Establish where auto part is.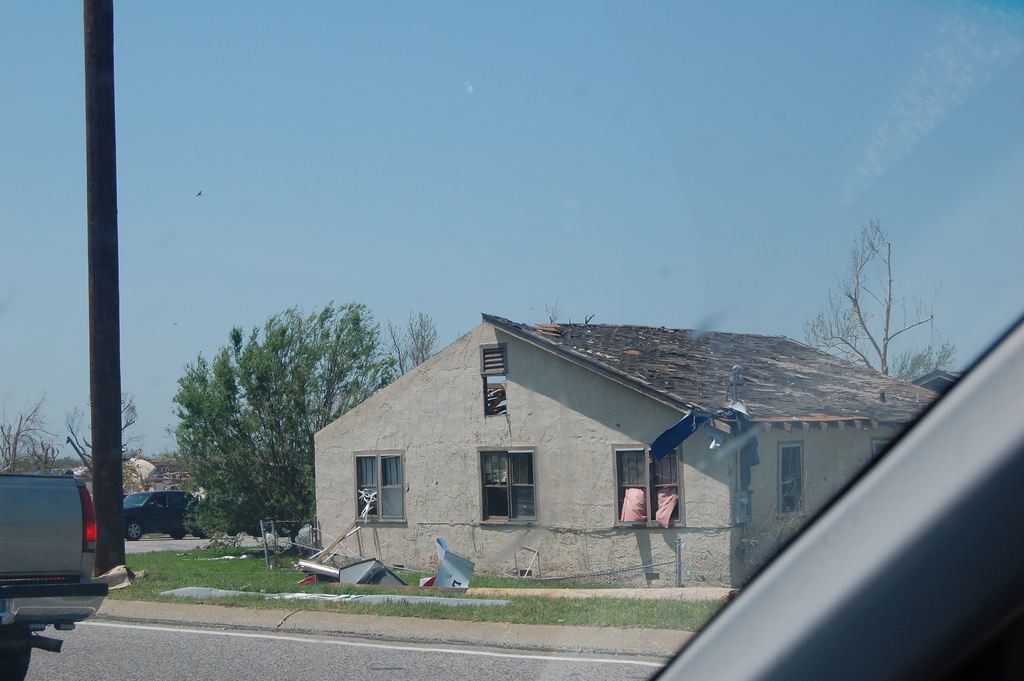
Established at bbox=(645, 314, 1023, 680).
